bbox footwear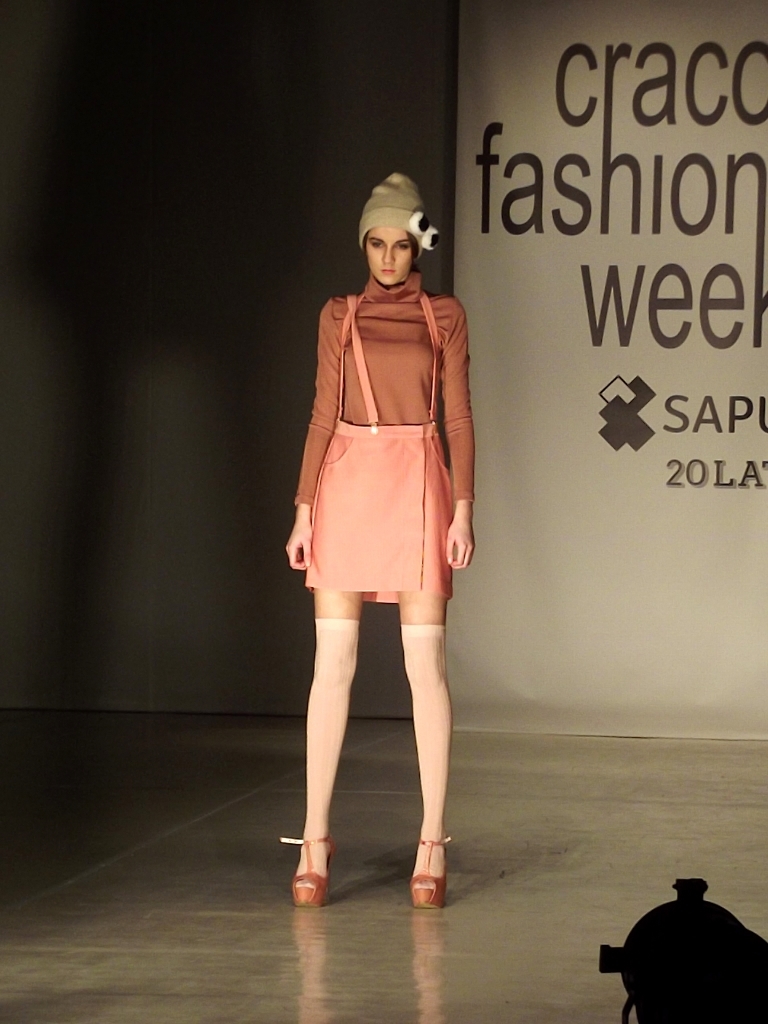
pyautogui.locateOnScreen(287, 809, 357, 902)
